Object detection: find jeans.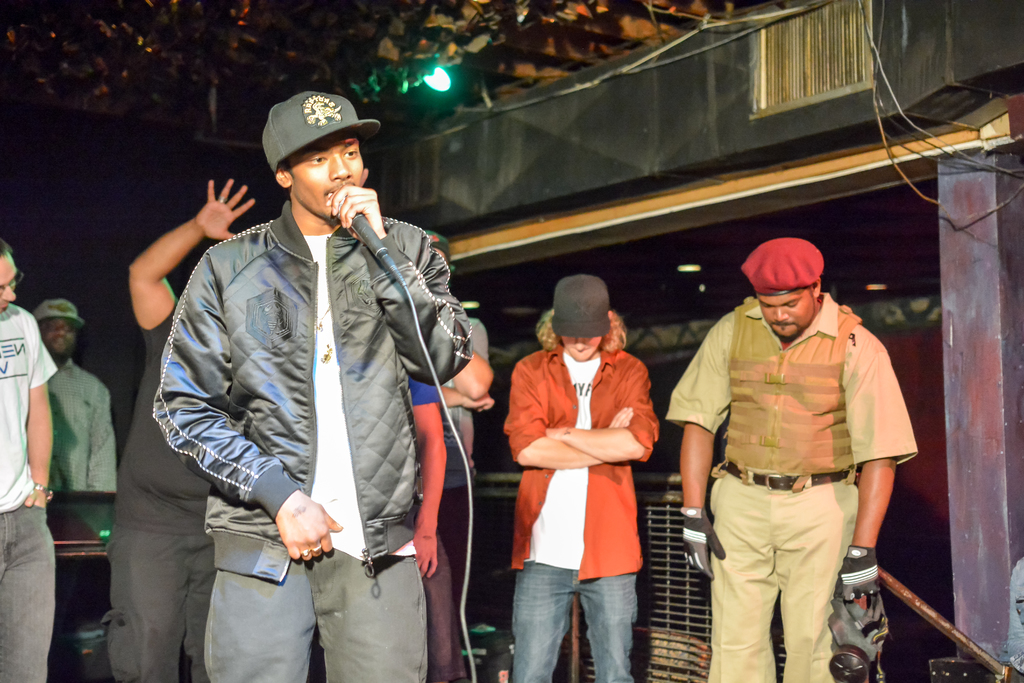
bbox(209, 544, 434, 678).
